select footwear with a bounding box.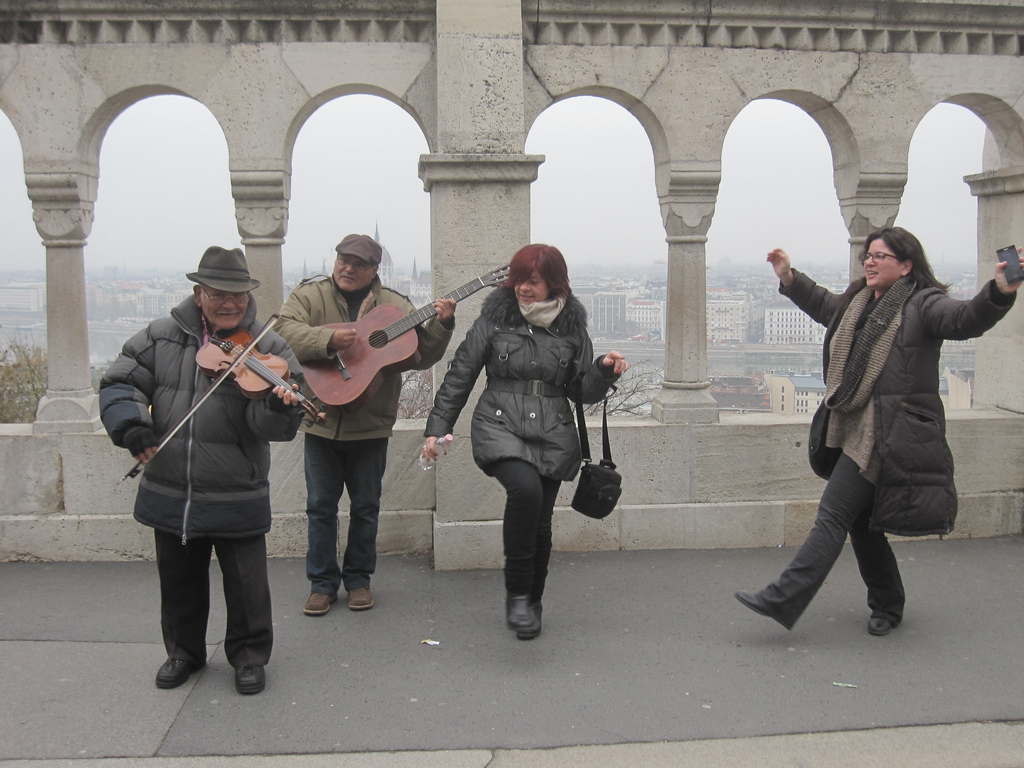
left=732, top=586, right=796, bottom=629.
